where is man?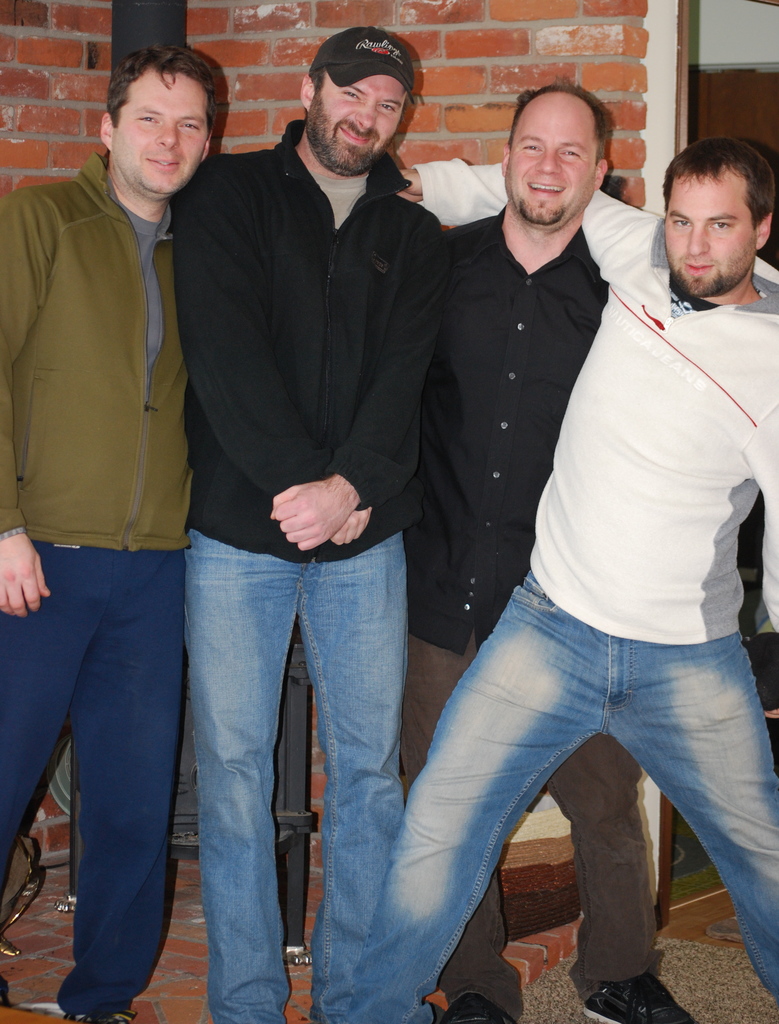
BBox(0, 43, 231, 1023).
